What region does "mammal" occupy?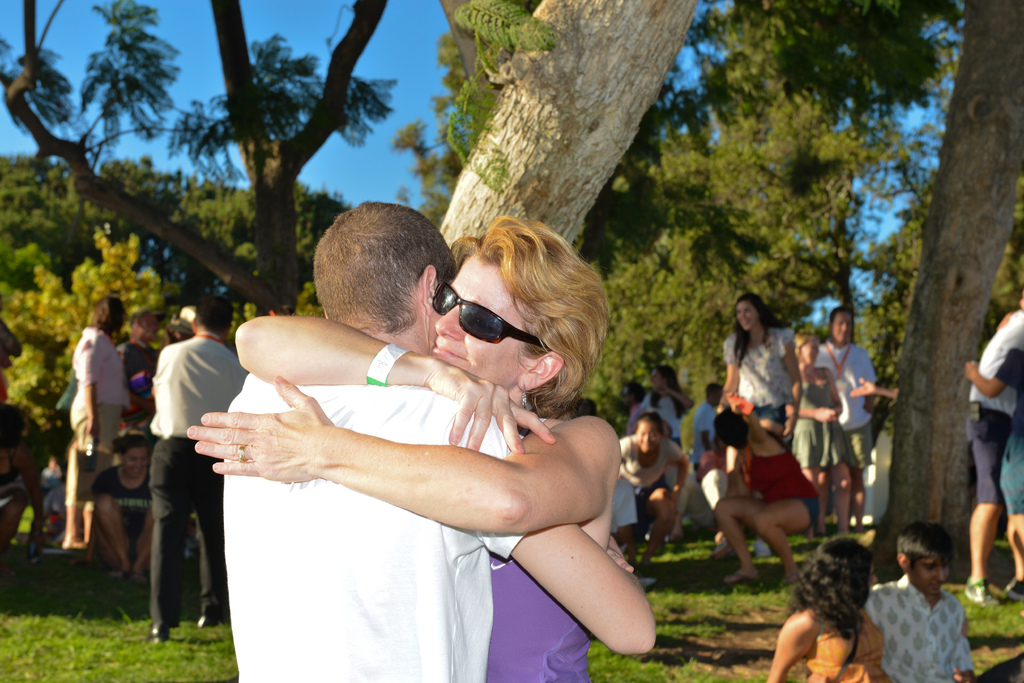
l=186, t=213, r=618, b=682.
